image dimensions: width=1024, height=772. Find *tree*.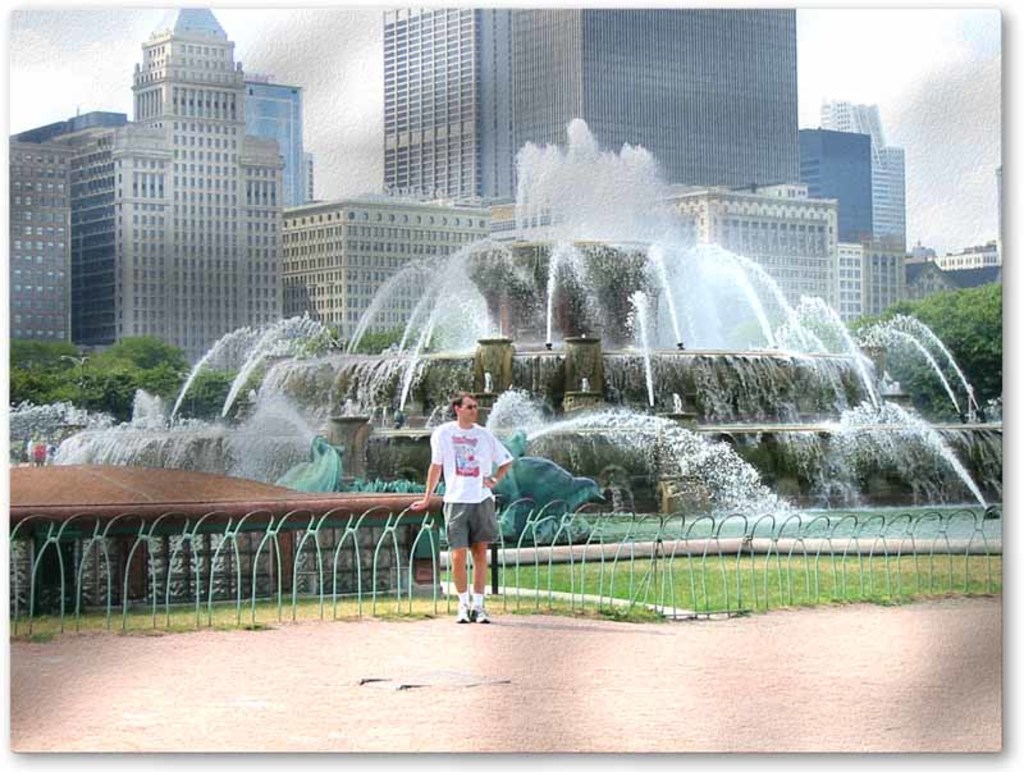
x1=353, y1=324, x2=442, y2=355.
